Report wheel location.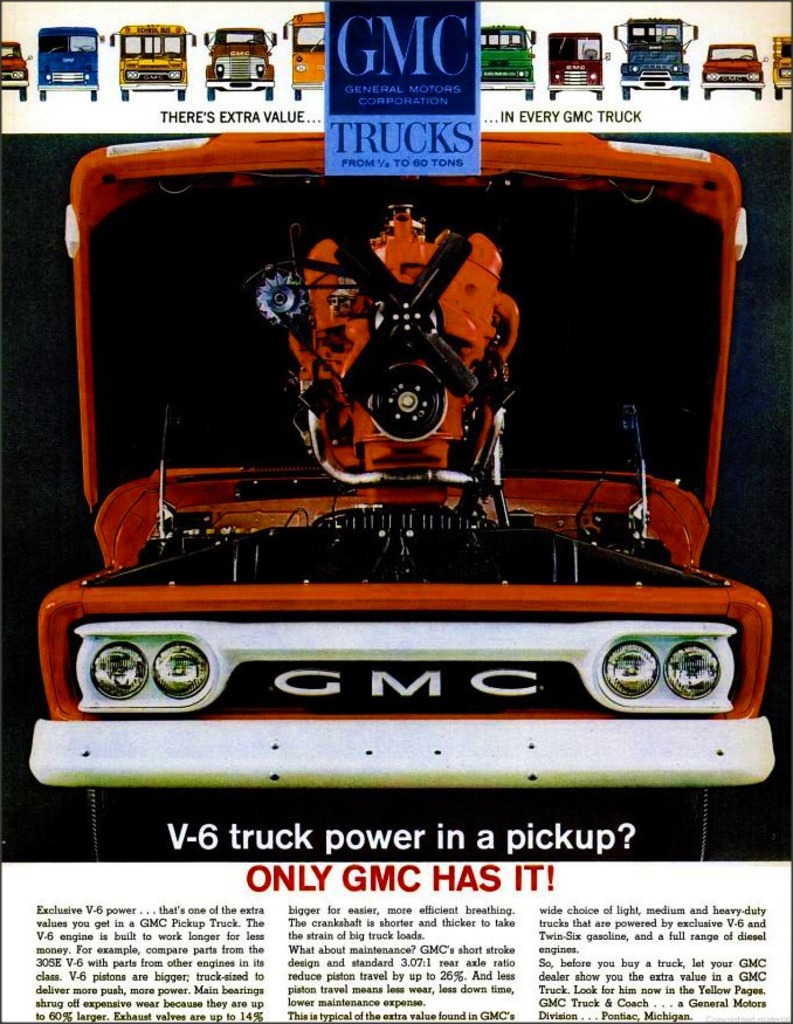
Report: [left=177, top=87, right=188, bottom=104].
